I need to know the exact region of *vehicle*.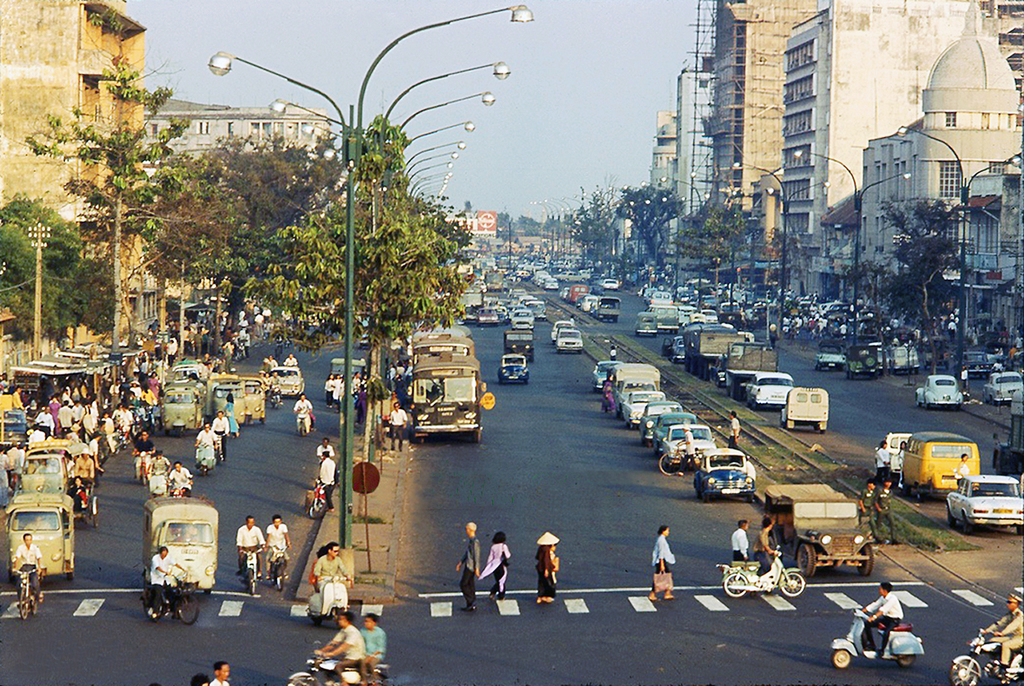
Region: 950,621,1023,685.
